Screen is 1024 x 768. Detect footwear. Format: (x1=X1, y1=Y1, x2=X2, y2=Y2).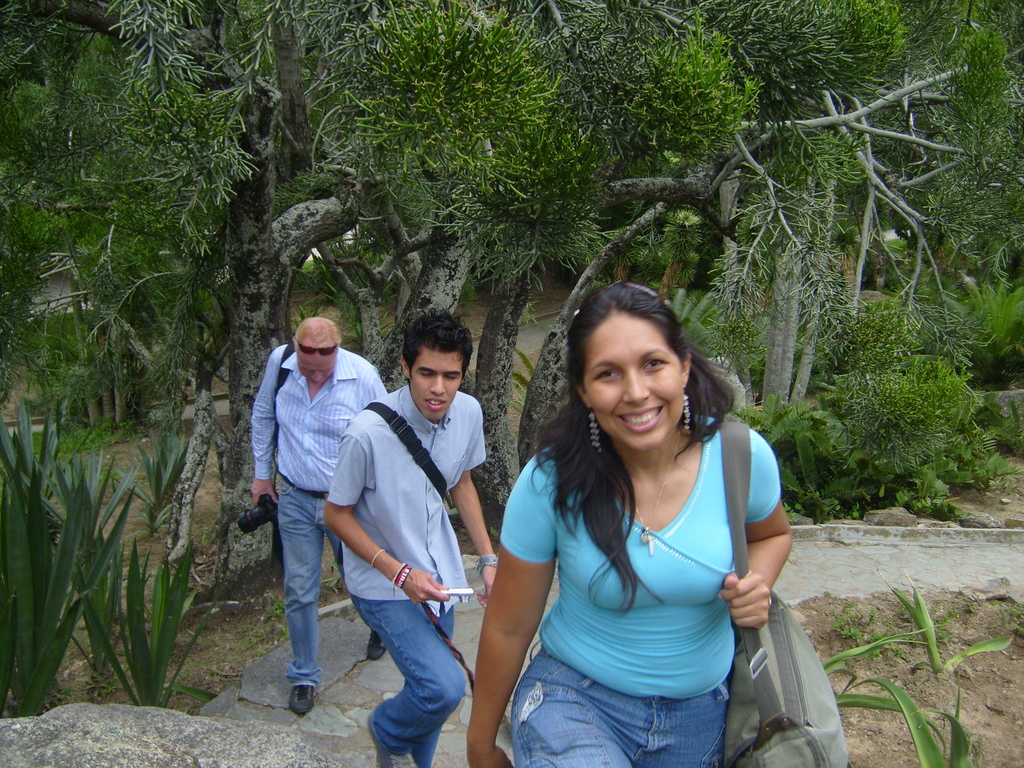
(x1=368, y1=631, x2=390, y2=664).
